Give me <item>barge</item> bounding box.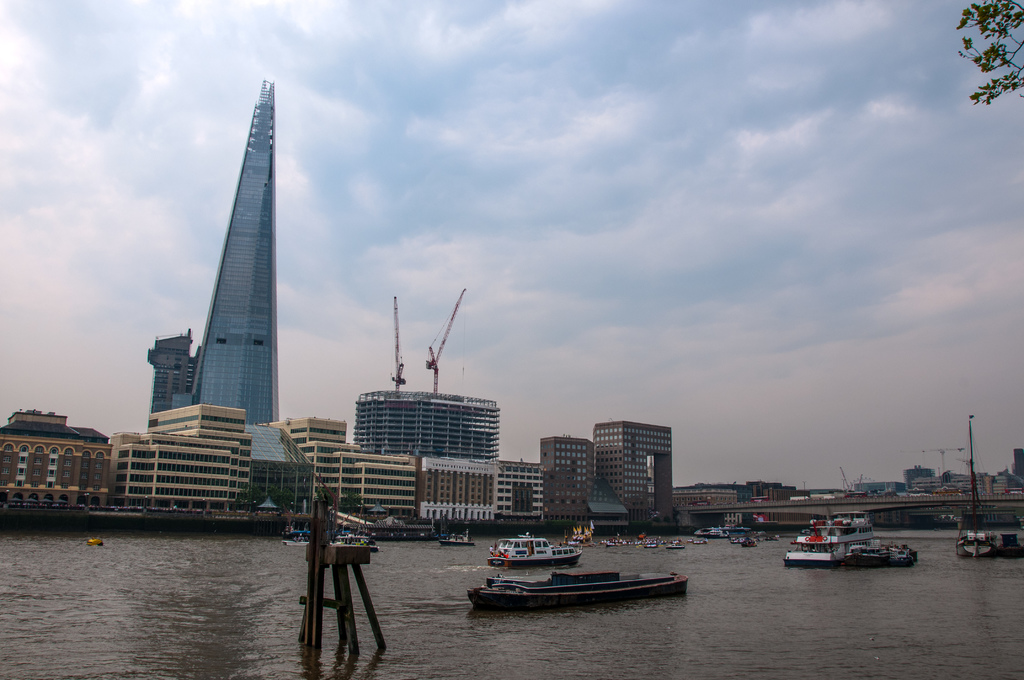
(328, 531, 381, 553).
